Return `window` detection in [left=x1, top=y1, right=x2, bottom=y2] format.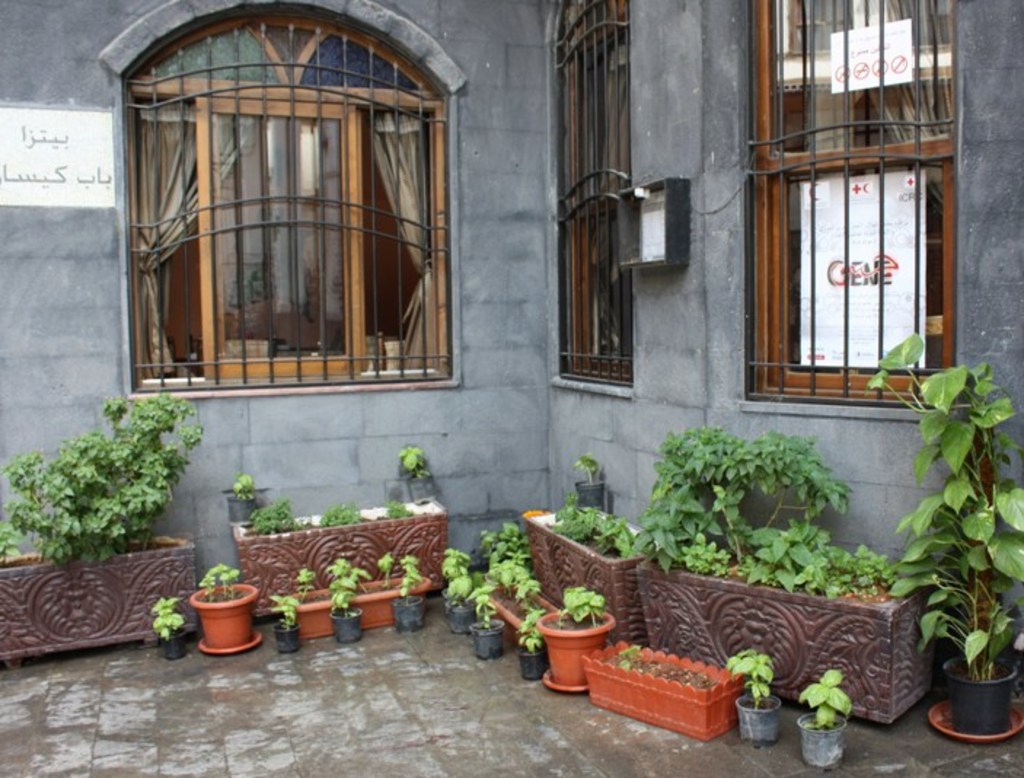
[left=119, top=0, right=454, bottom=402].
